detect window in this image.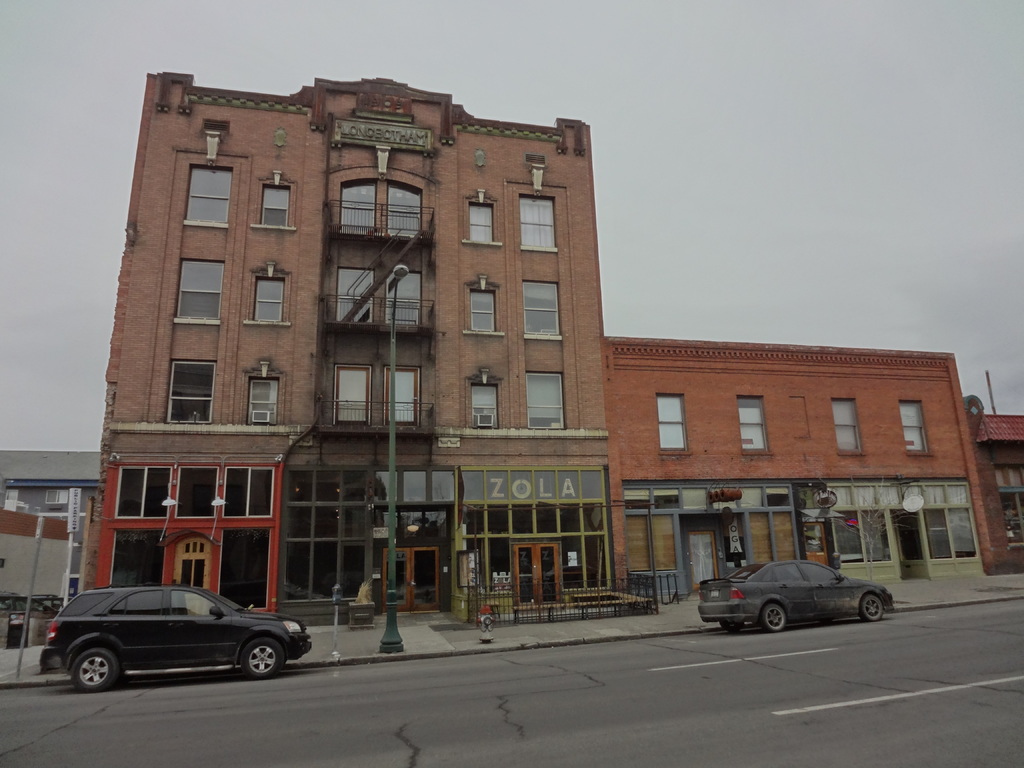
Detection: [176, 466, 218, 522].
